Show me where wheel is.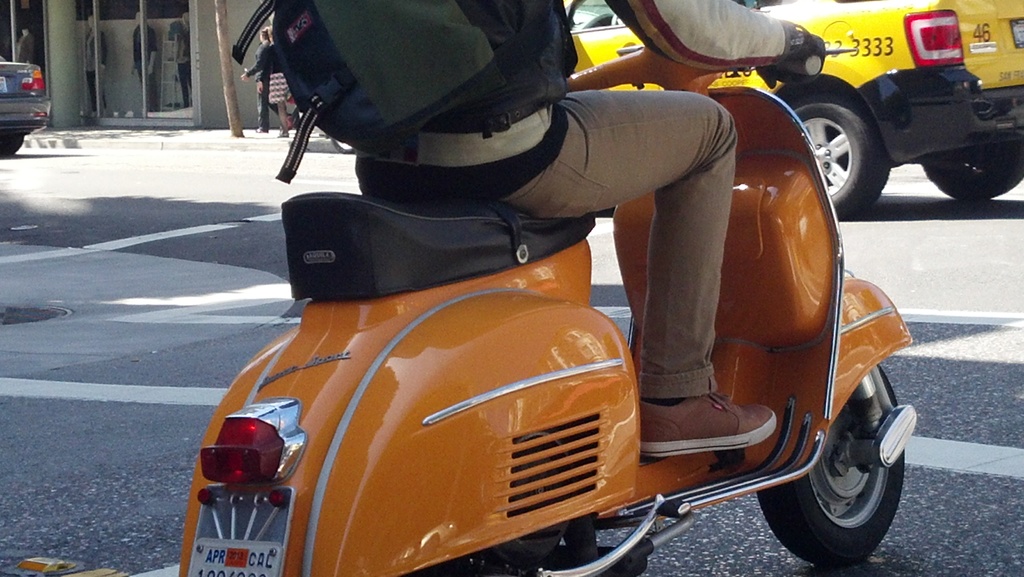
wheel is at bbox(0, 134, 24, 156).
